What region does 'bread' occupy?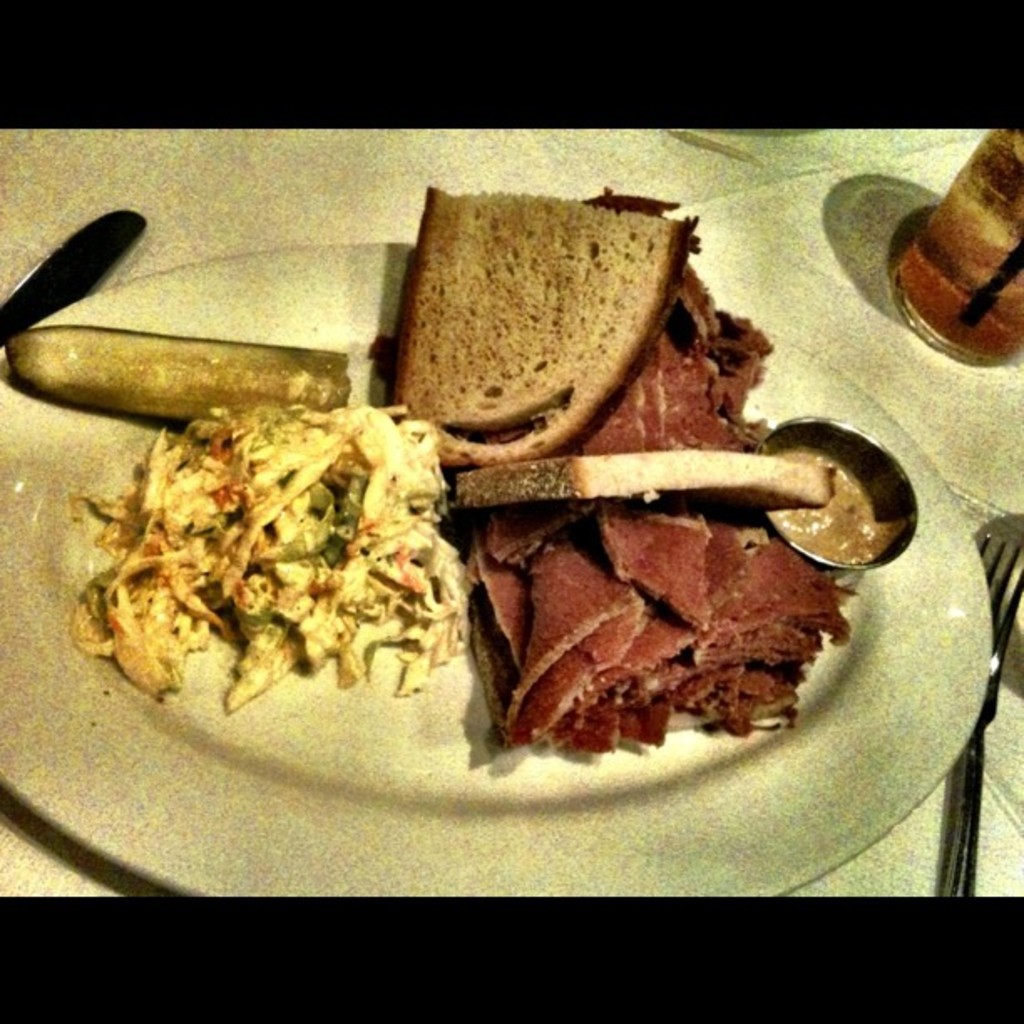
<box>460,452,837,507</box>.
